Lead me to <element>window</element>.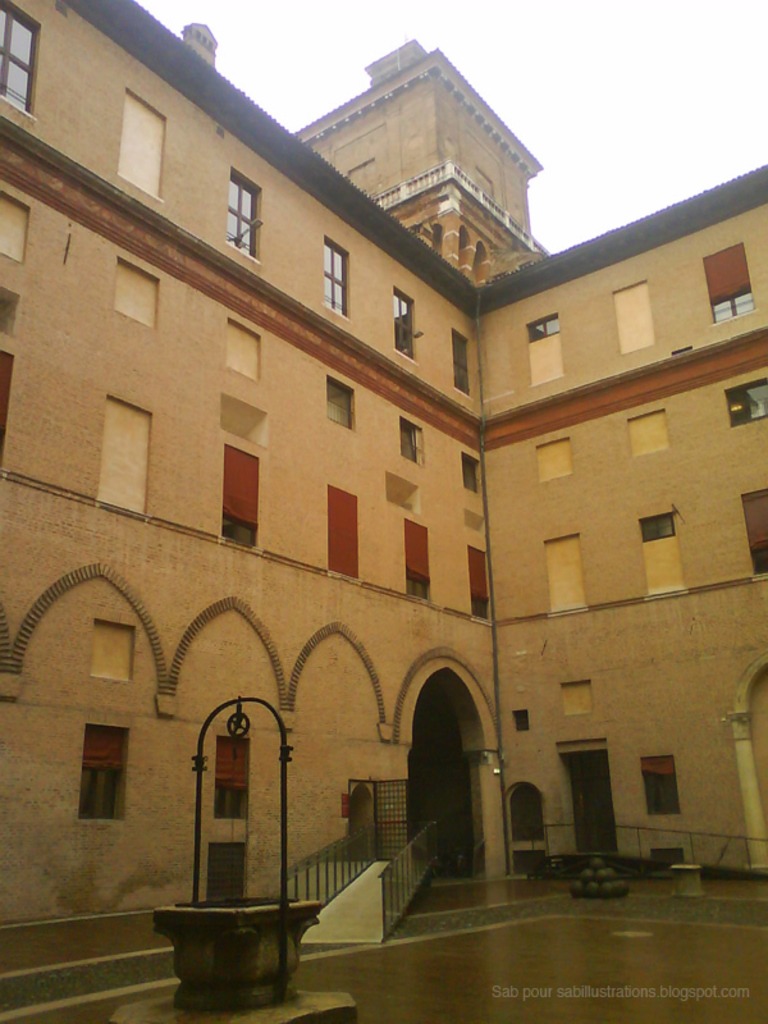
Lead to (left=215, top=737, right=251, bottom=819).
